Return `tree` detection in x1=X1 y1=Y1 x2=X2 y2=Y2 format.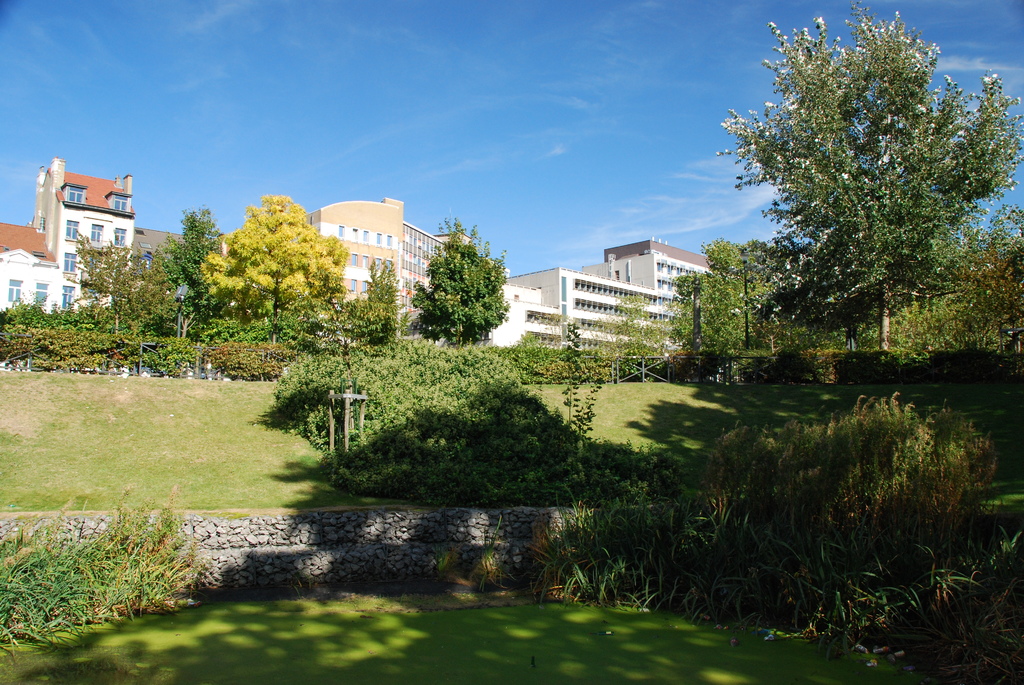
x1=666 y1=272 x2=714 y2=359.
